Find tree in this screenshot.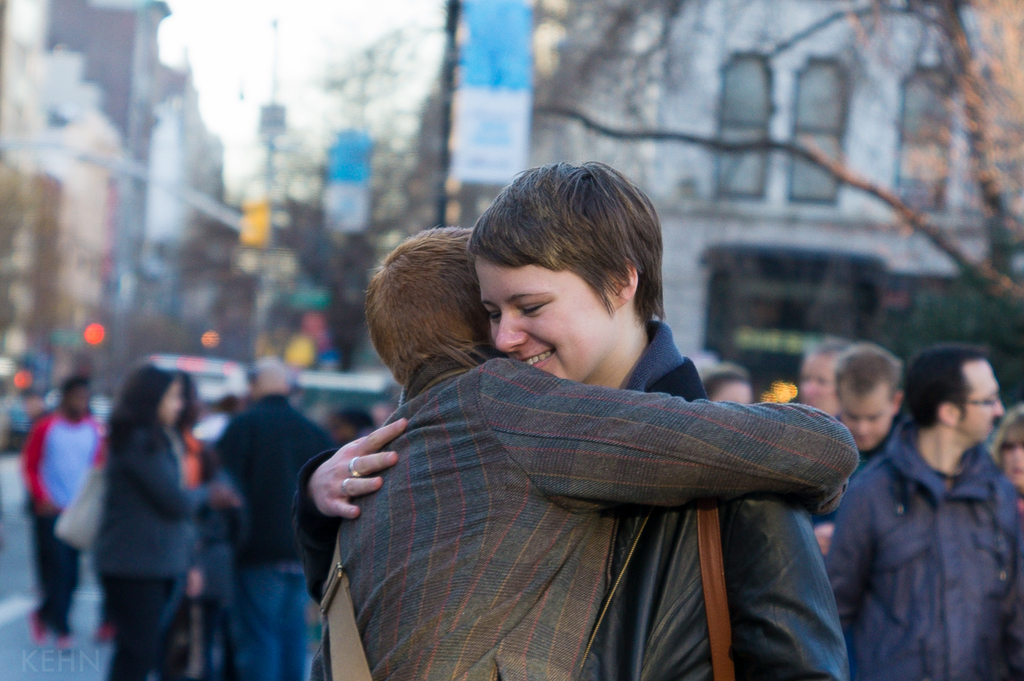
The bounding box for tree is (left=275, top=12, right=435, bottom=385).
